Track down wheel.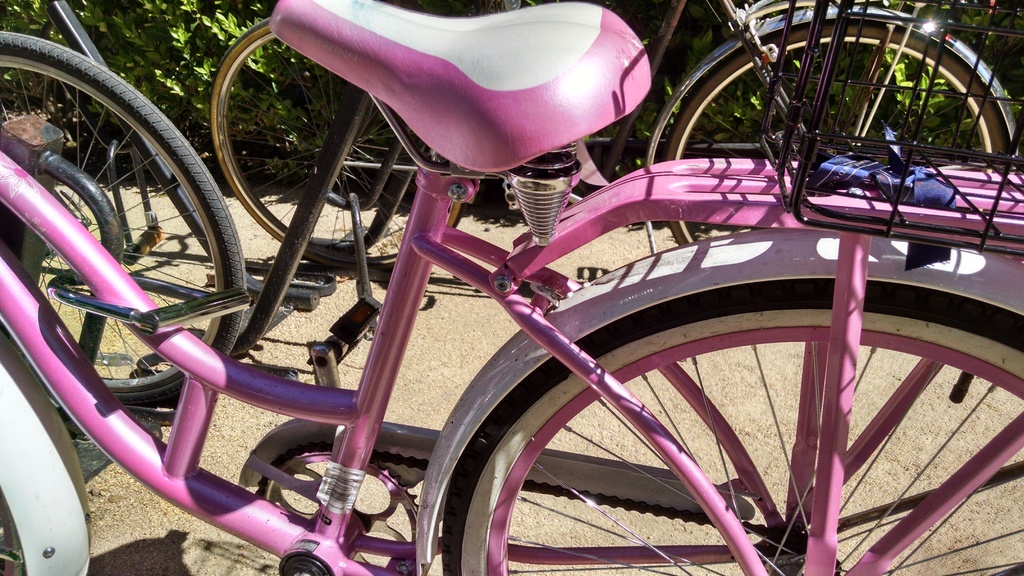
Tracked to pyautogui.locateOnScreen(211, 17, 467, 269).
